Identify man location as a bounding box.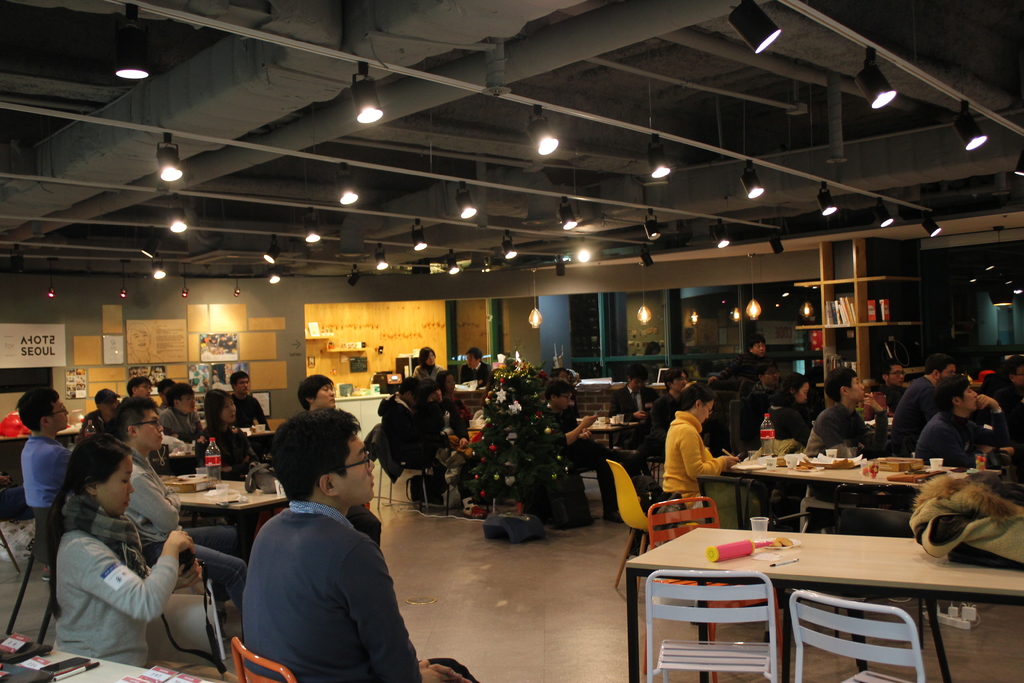
877, 360, 906, 417.
